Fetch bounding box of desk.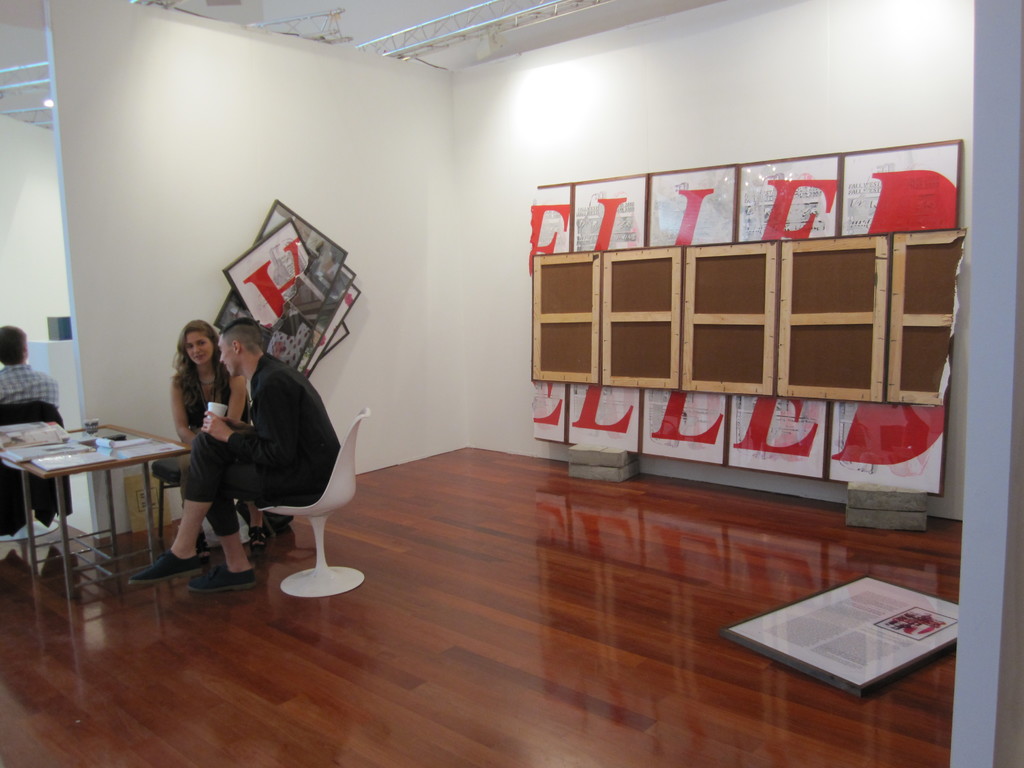
Bbox: (left=0, top=424, right=191, bottom=605).
